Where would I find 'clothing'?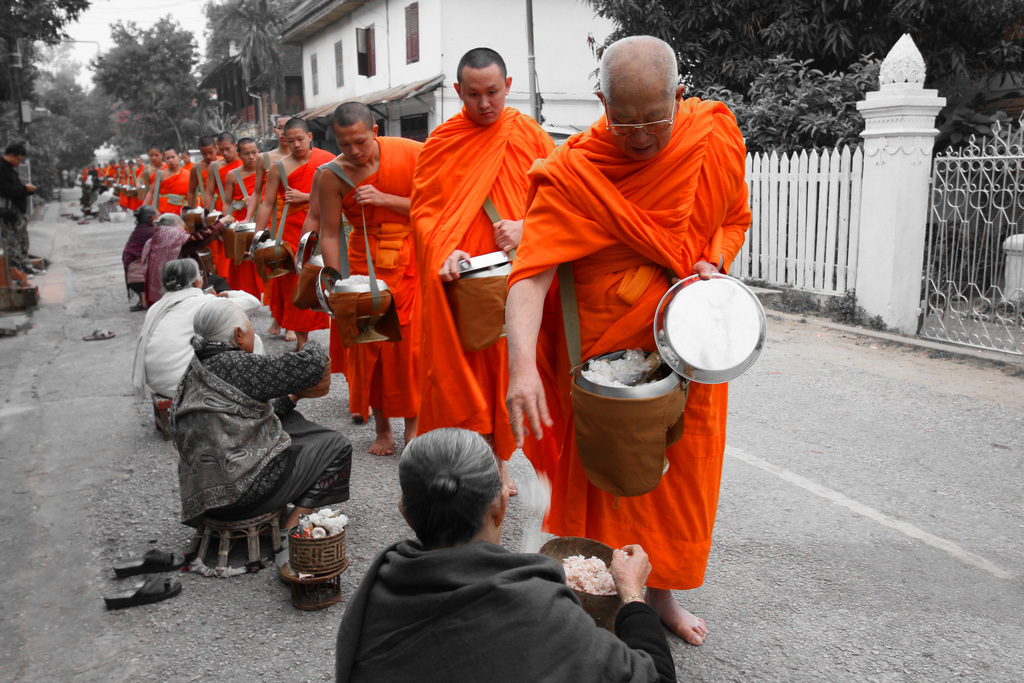
At l=510, t=115, r=751, b=600.
